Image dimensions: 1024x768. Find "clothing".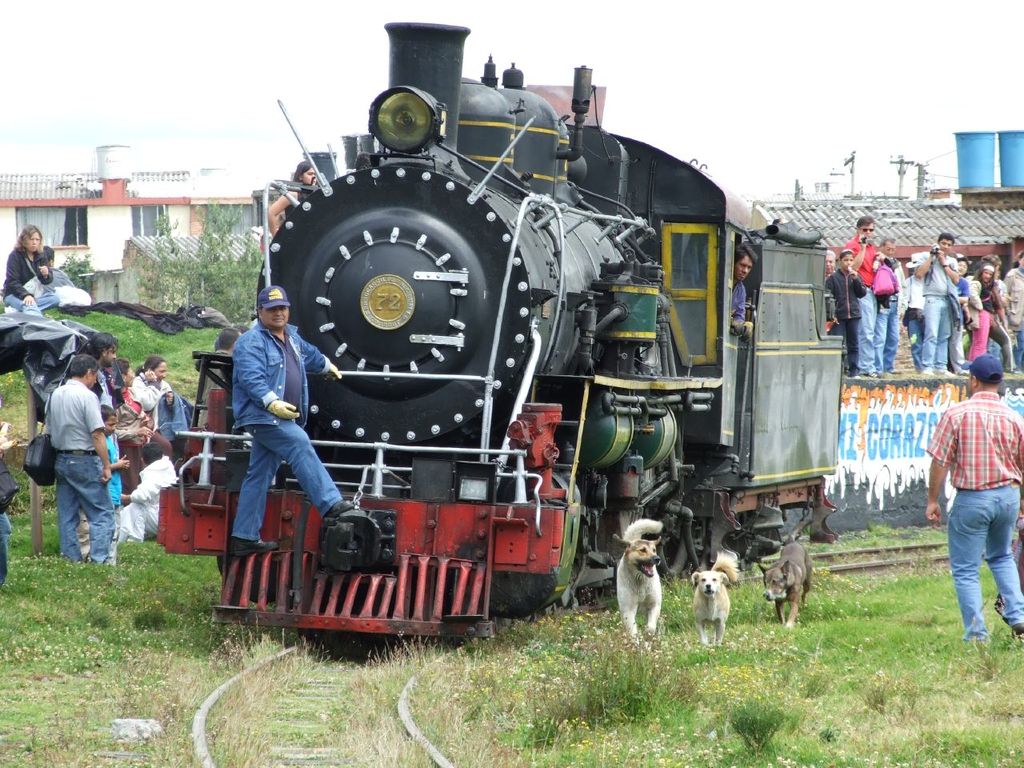
890:259:914:341.
